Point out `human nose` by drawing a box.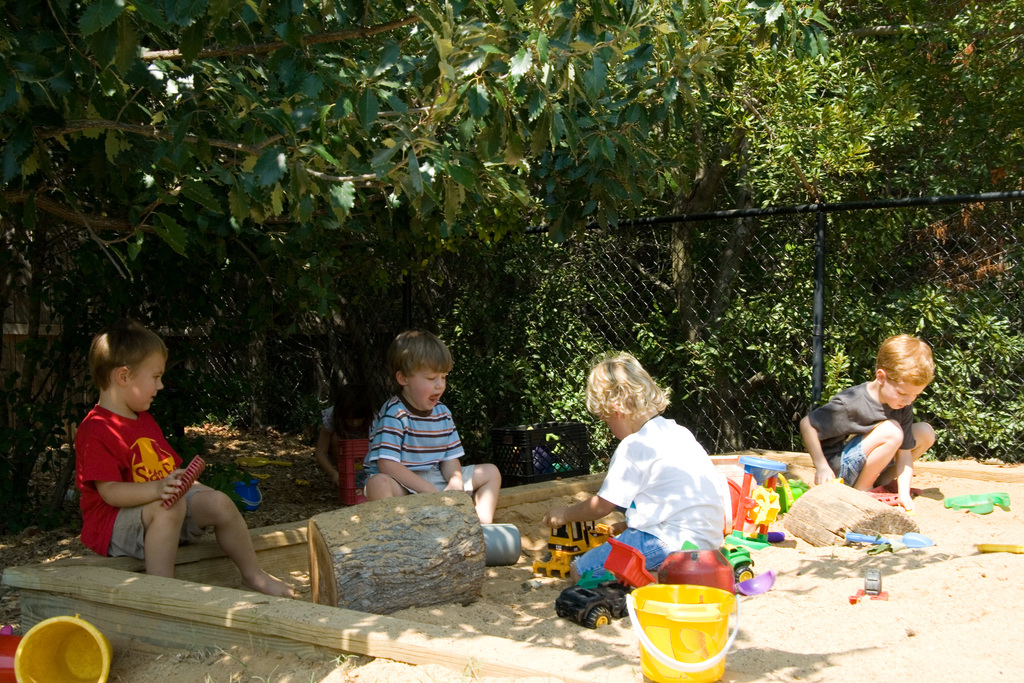
x1=158 y1=378 x2=163 y2=390.
